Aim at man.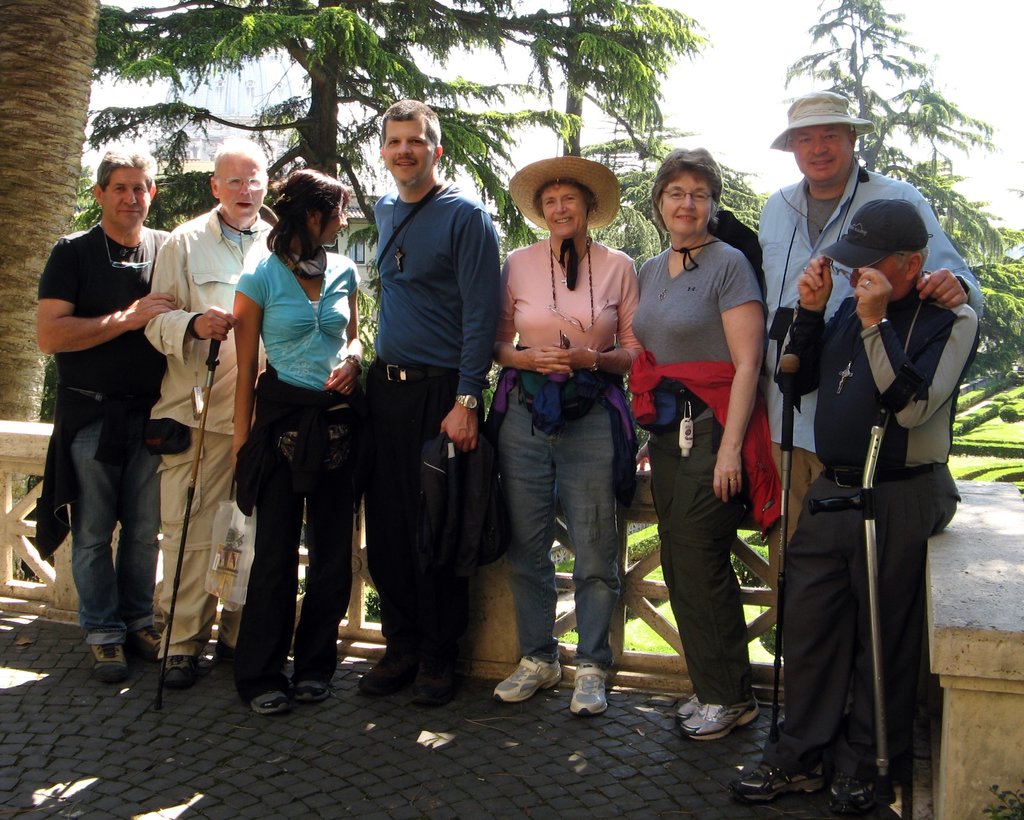
Aimed at select_region(148, 138, 280, 687).
